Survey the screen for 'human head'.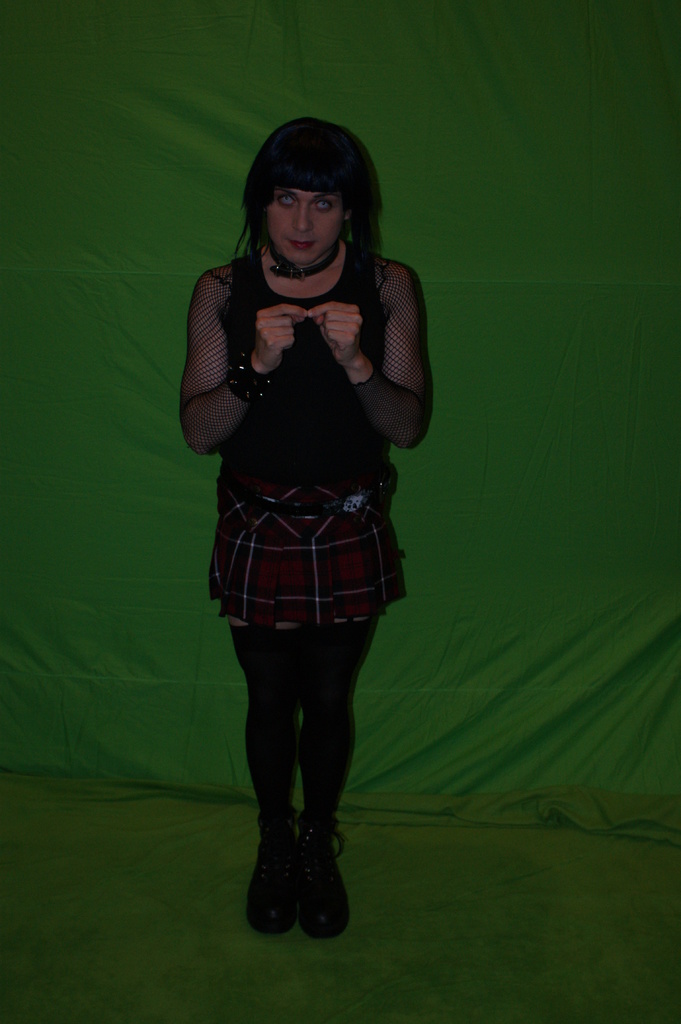
Survey found: [left=234, top=119, right=382, bottom=268].
